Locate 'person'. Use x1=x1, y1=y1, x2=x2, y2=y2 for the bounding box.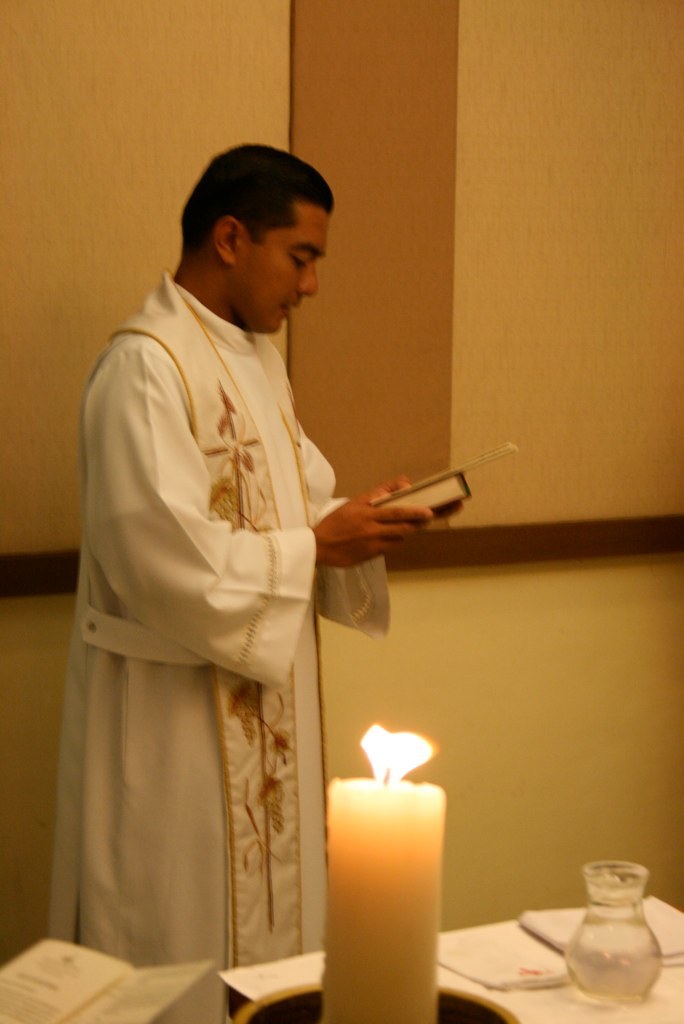
x1=59, y1=150, x2=447, y2=969.
